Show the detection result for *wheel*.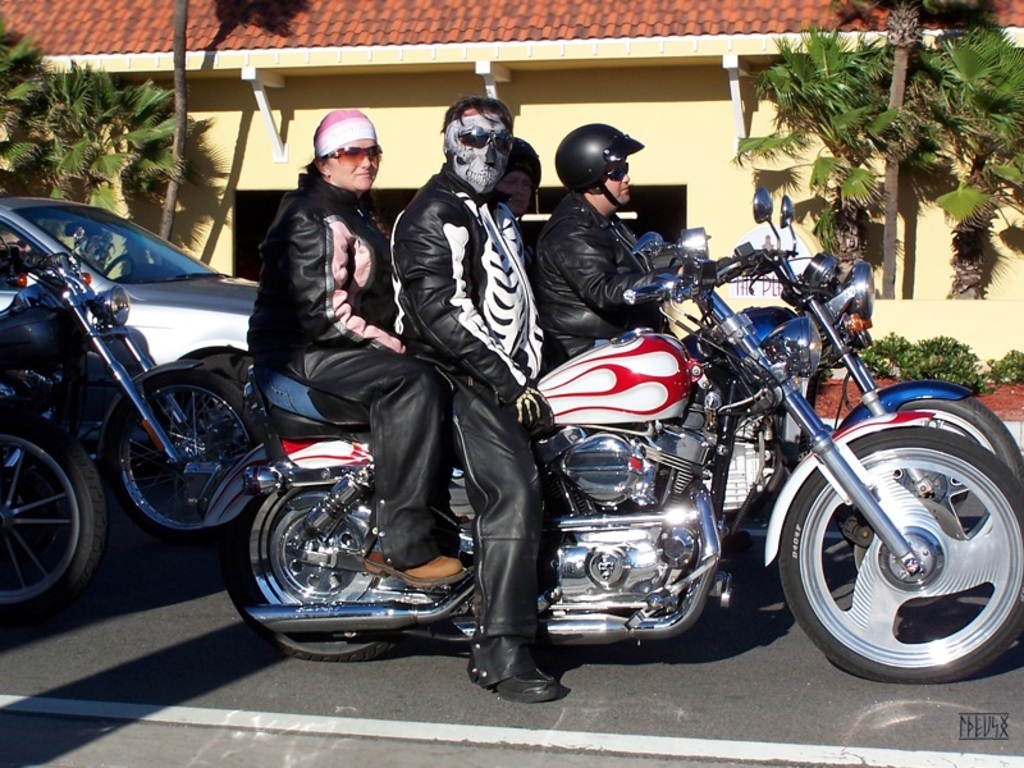
113:367:269:544.
